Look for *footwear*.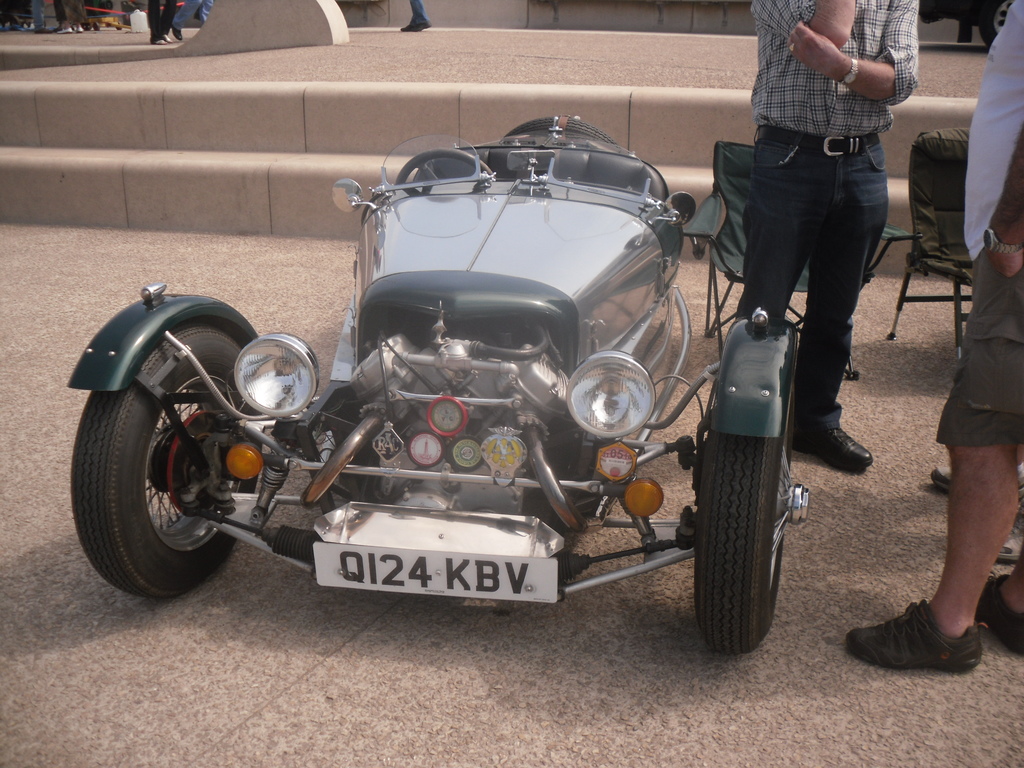
Found: (871, 600, 983, 686).
